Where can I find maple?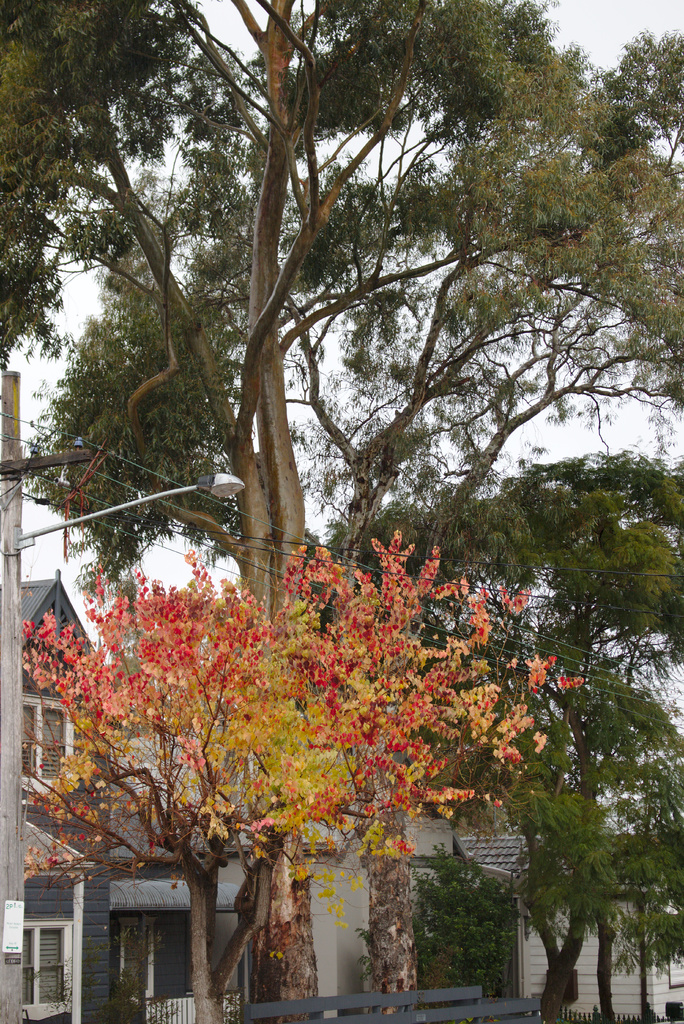
You can find it at rect(22, 527, 584, 1023).
